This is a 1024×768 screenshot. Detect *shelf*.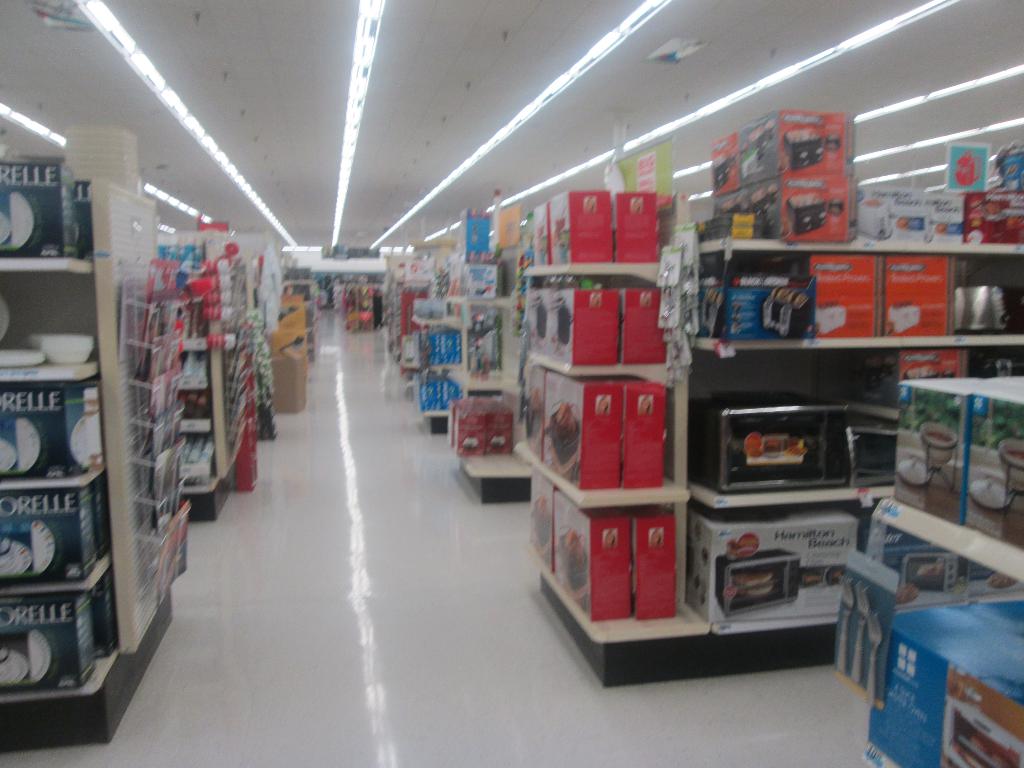
(x1=438, y1=287, x2=507, y2=397).
